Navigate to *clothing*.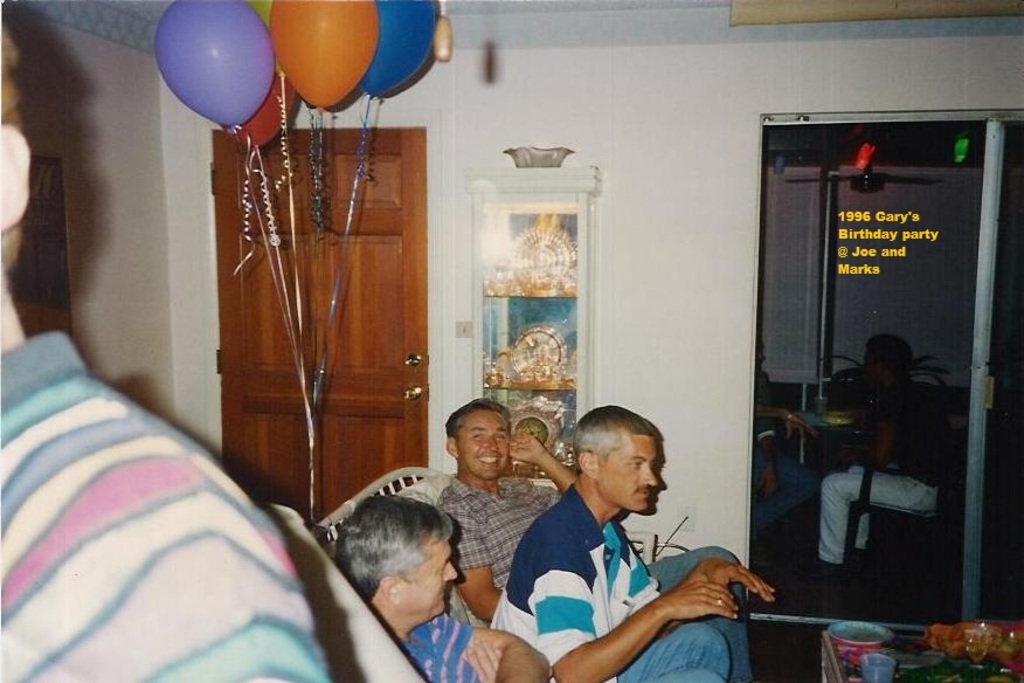
Navigation target: {"left": 397, "top": 610, "right": 479, "bottom": 682}.
